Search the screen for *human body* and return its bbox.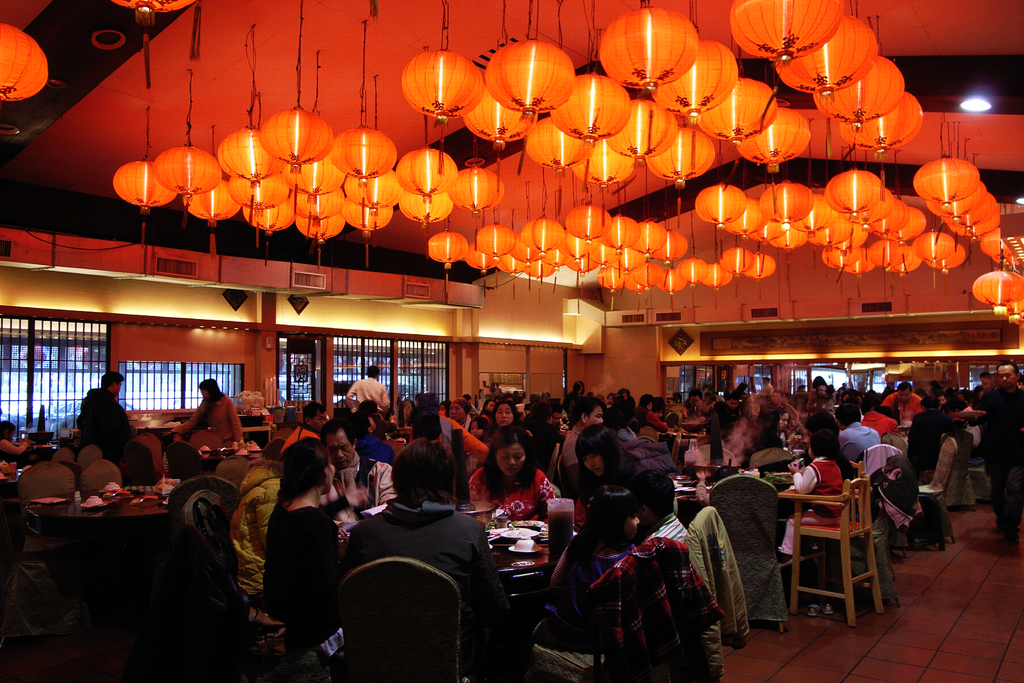
Found: 948 398 987 443.
